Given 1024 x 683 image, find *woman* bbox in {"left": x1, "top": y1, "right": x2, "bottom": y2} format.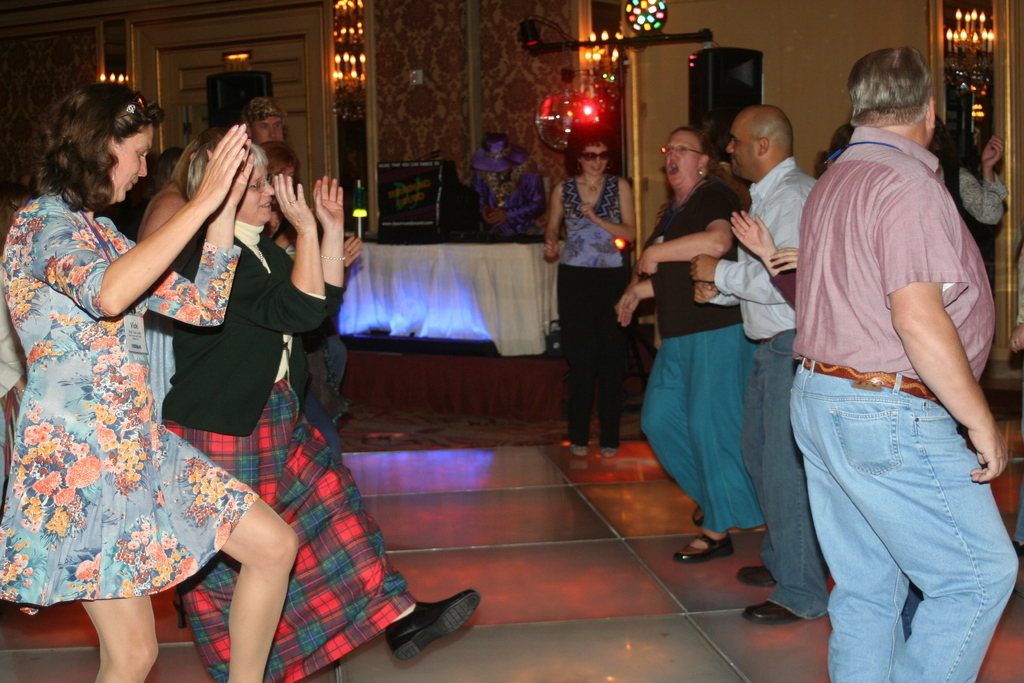
{"left": 544, "top": 126, "right": 634, "bottom": 457}.
